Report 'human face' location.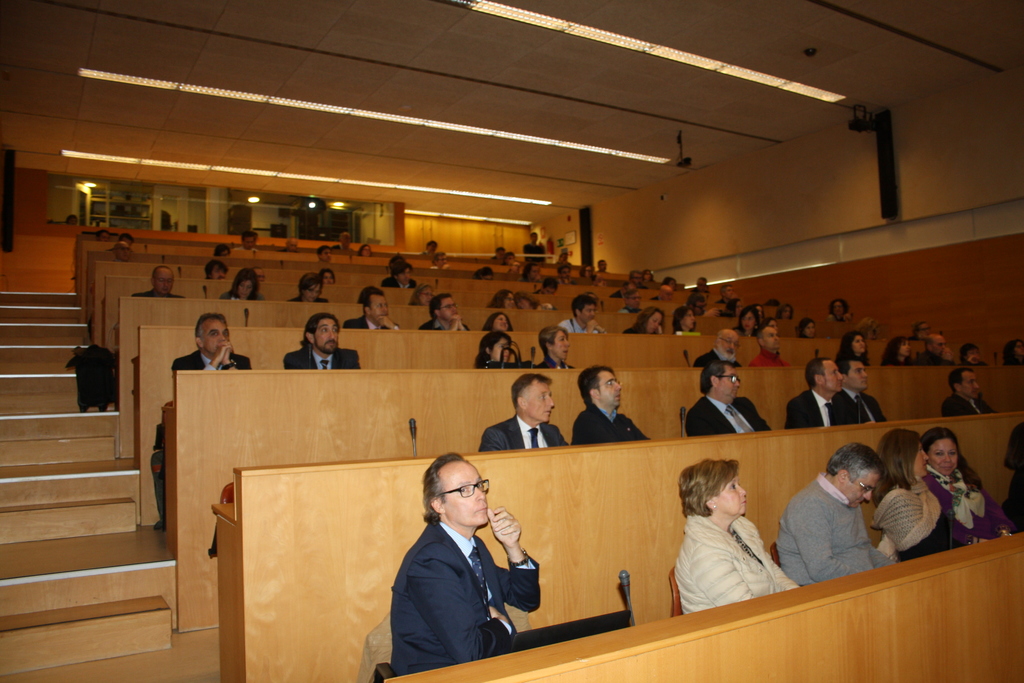
Report: <region>502, 291, 516, 308</region>.
